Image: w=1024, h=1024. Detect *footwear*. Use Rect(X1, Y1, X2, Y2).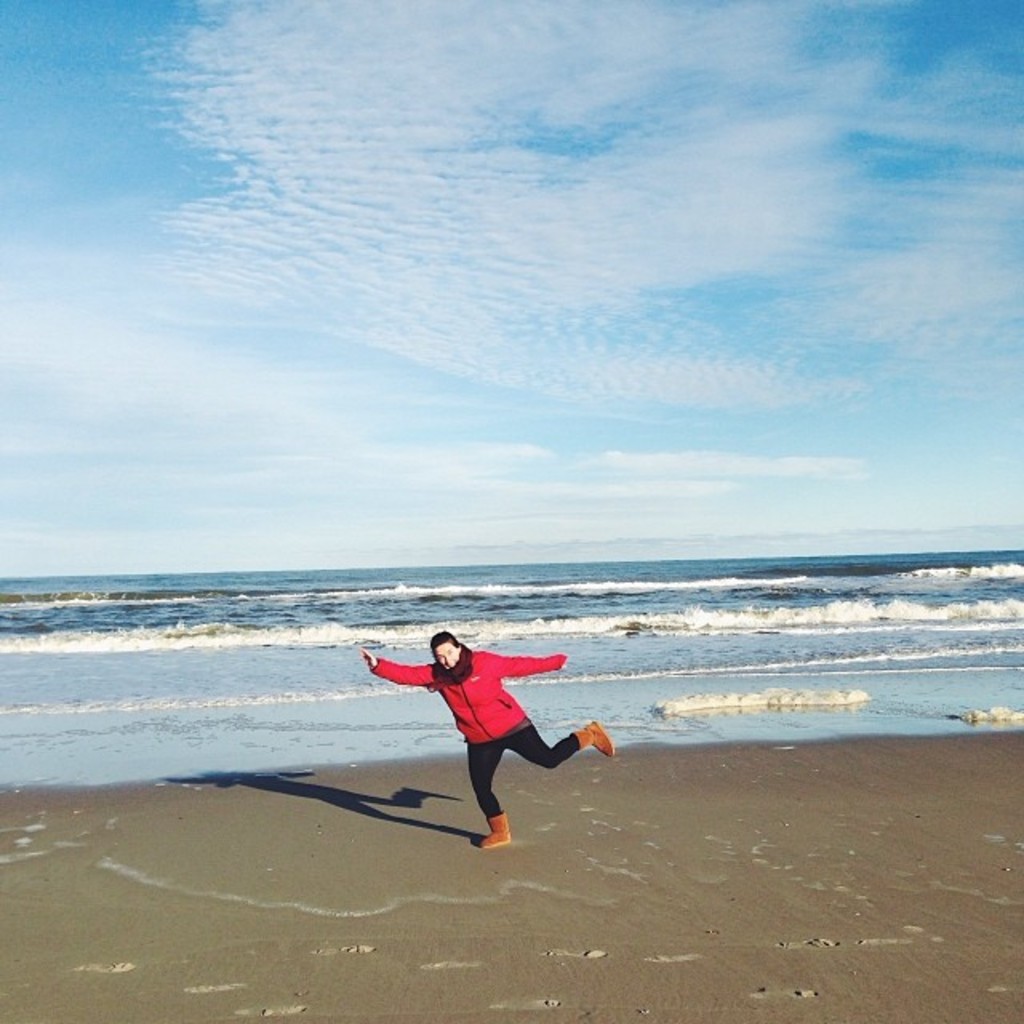
Rect(480, 813, 510, 846).
